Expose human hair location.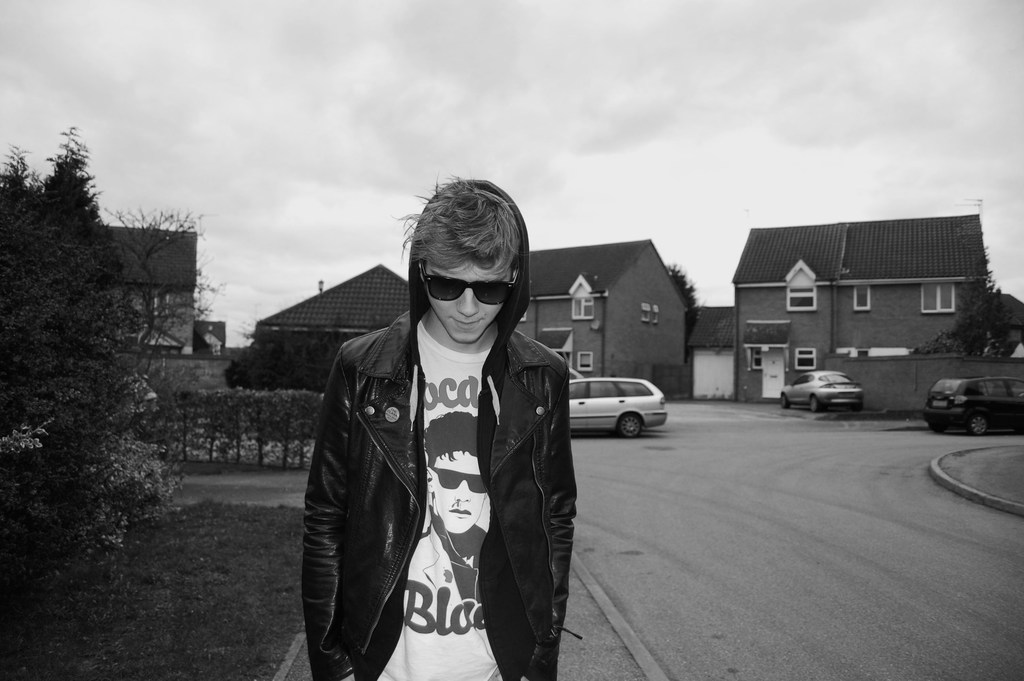
Exposed at locate(421, 408, 476, 472).
